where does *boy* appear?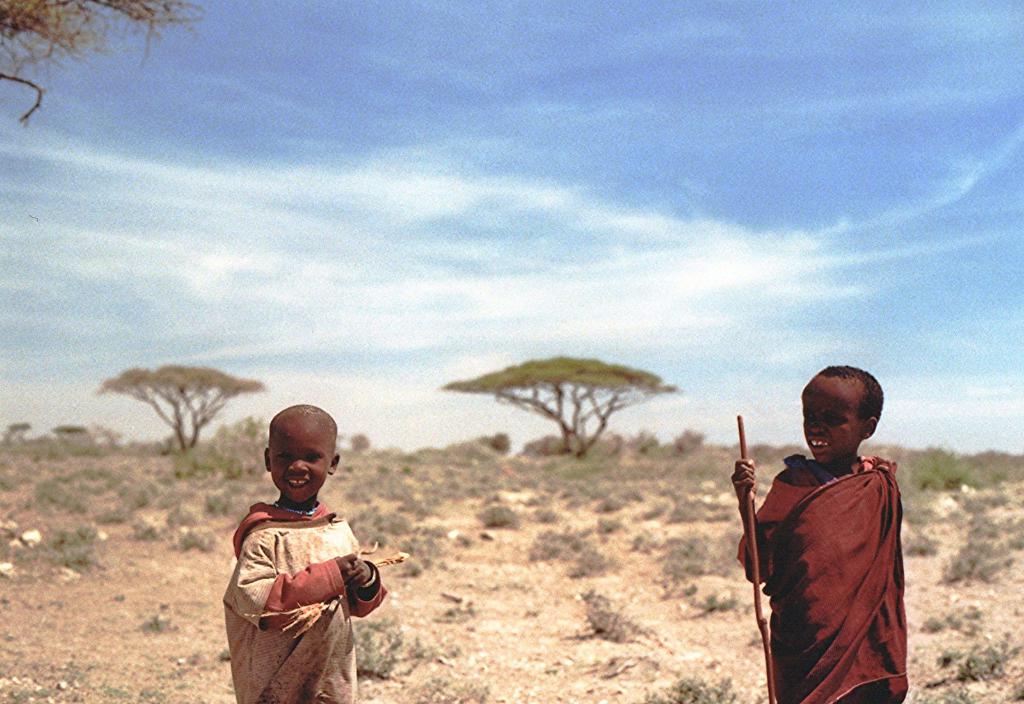
Appears at BBox(218, 397, 391, 703).
